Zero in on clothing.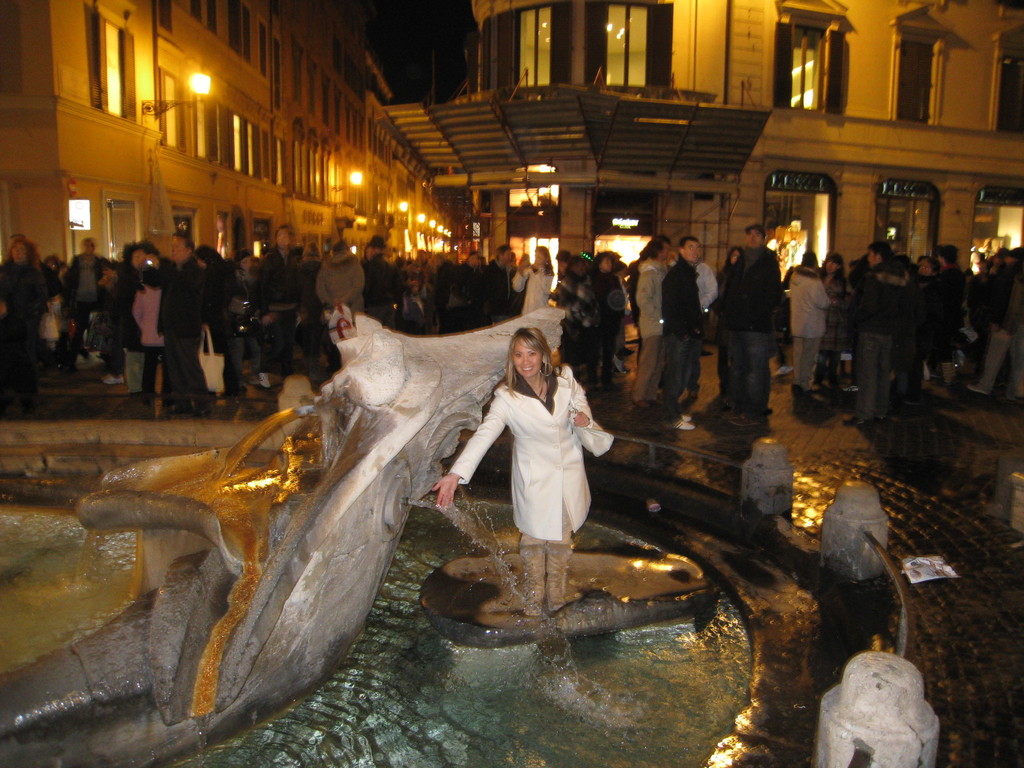
Zeroed in: <region>692, 262, 719, 306</region>.
